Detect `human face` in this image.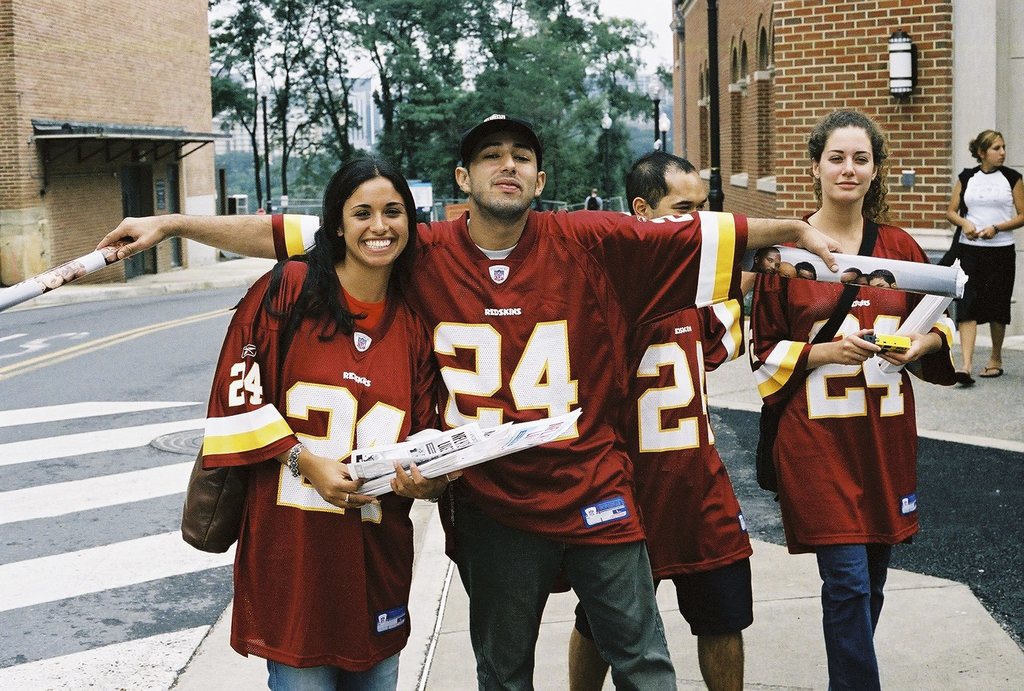
Detection: box=[819, 127, 874, 202].
